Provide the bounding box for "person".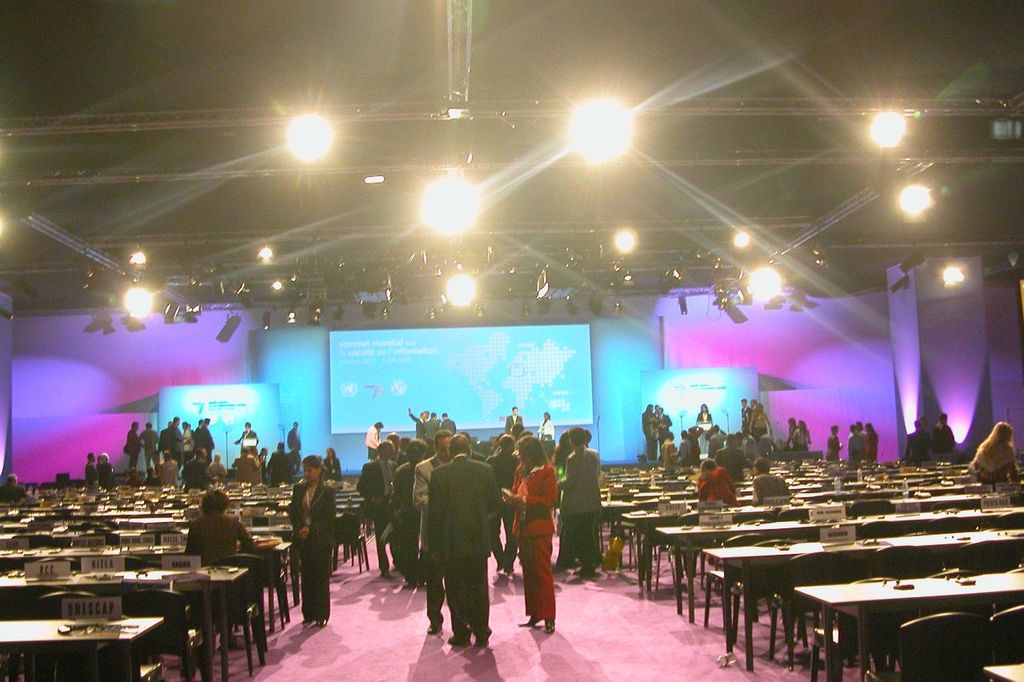
(x1=97, y1=453, x2=113, y2=490).
